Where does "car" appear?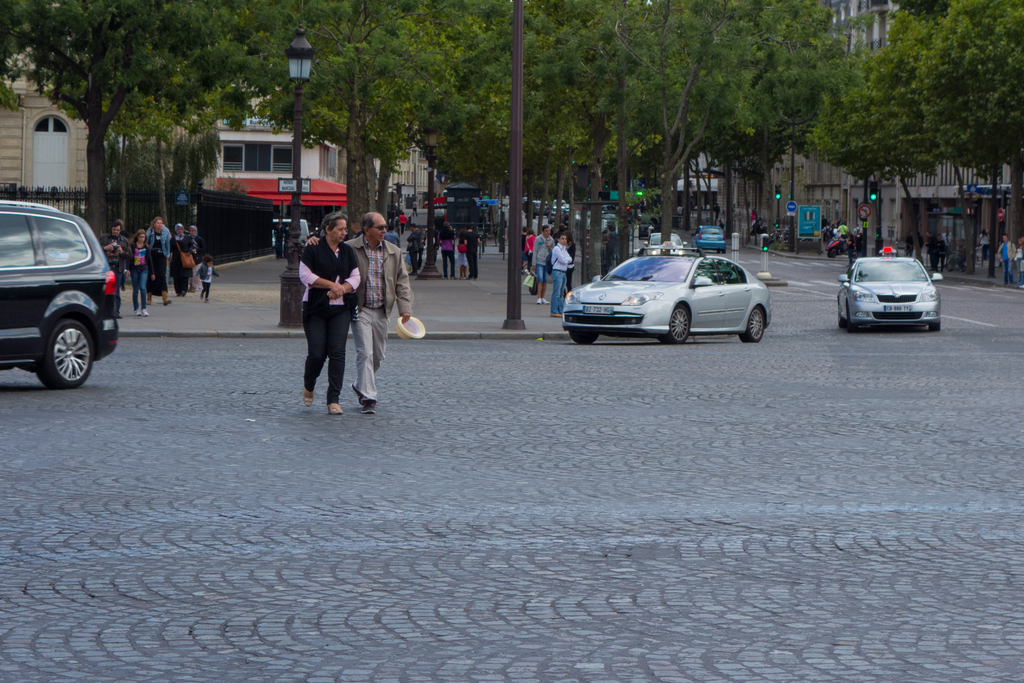
Appears at 694 226 725 254.
